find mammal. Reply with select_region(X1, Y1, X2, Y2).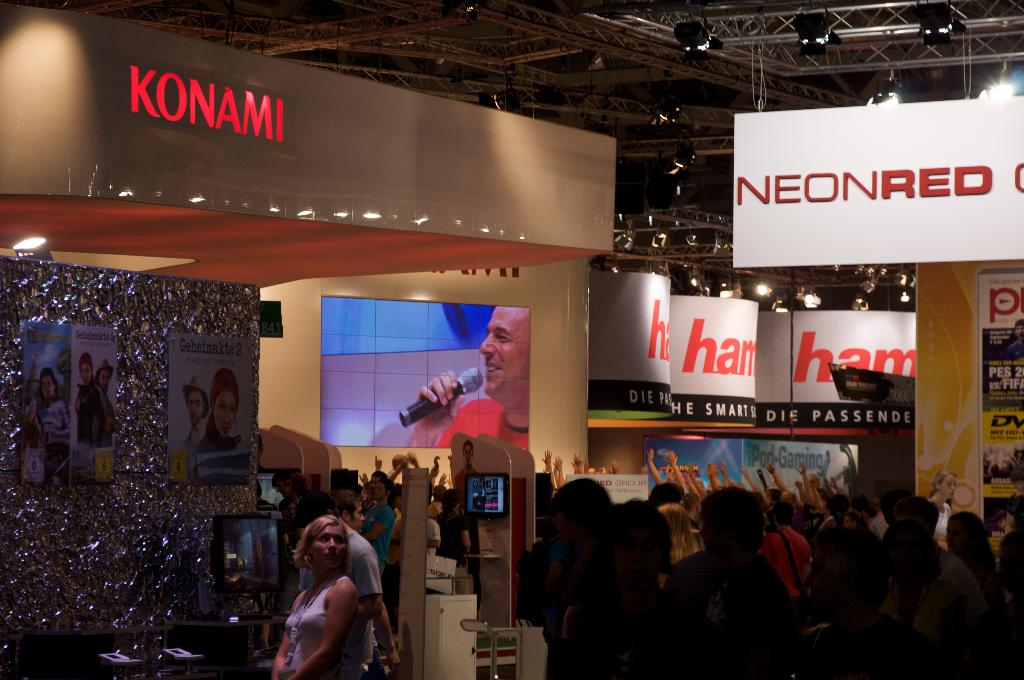
select_region(74, 353, 102, 448).
